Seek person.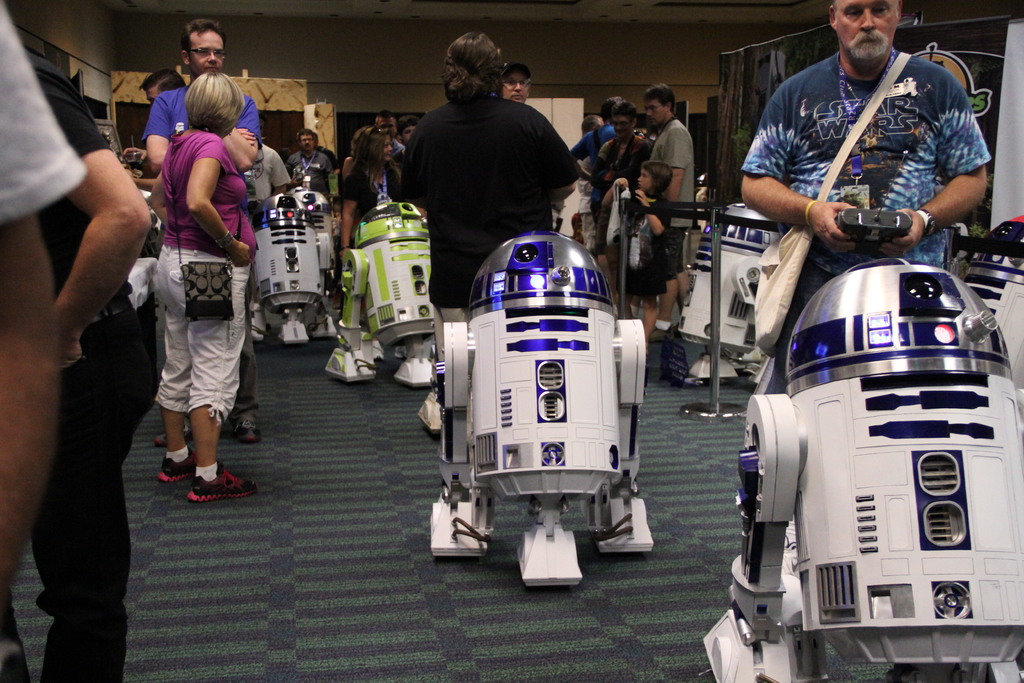
x1=401 y1=31 x2=582 y2=388.
